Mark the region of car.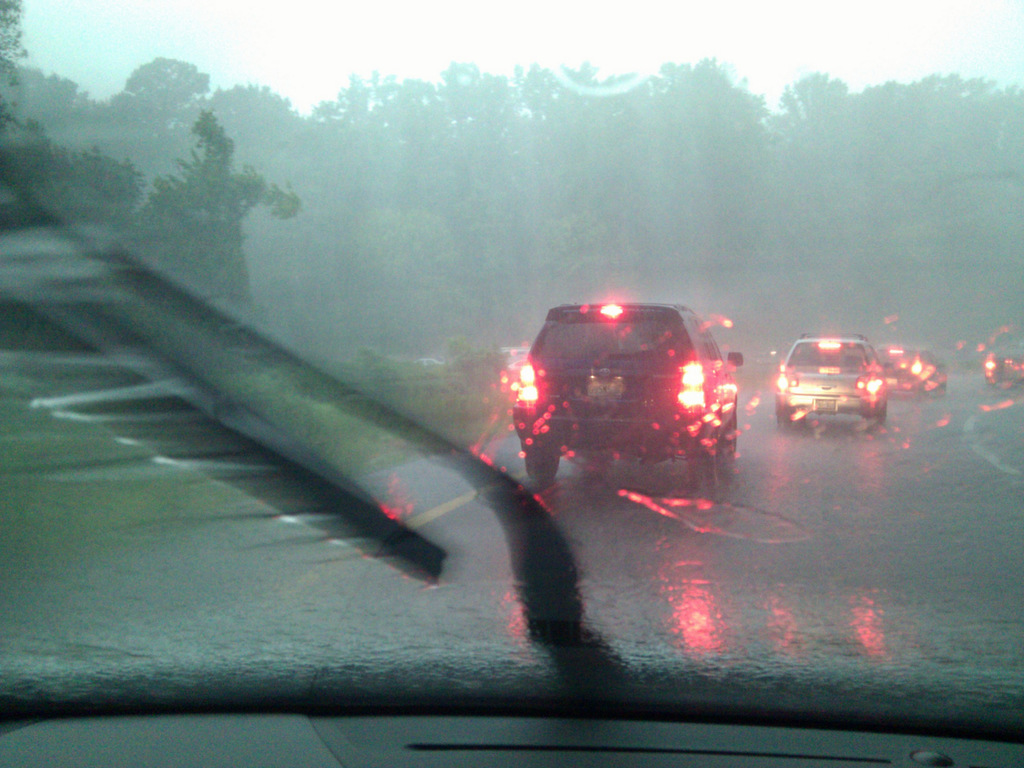
Region: [left=883, top=341, right=941, bottom=398].
